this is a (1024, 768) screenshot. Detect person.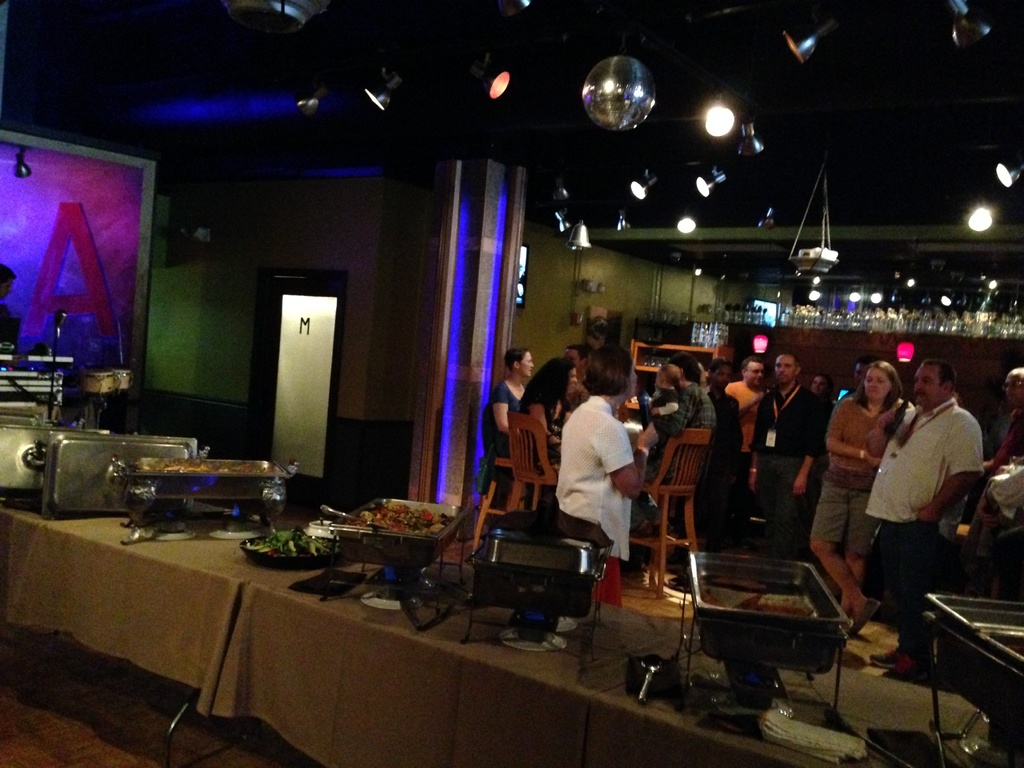
Rect(863, 358, 982, 630).
